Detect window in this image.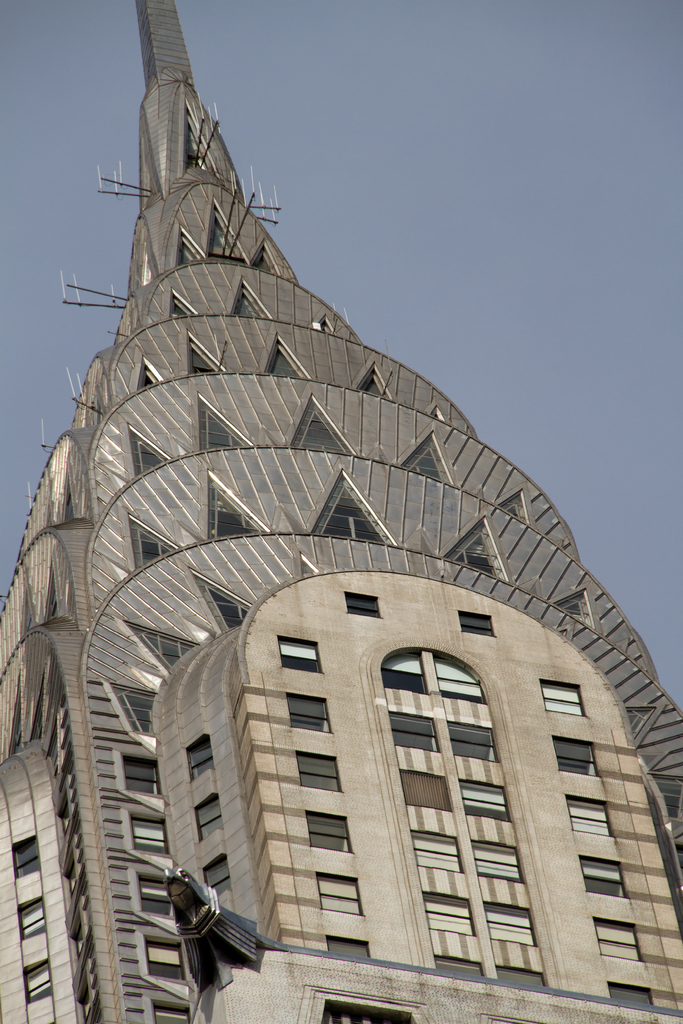
Detection: l=276, t=637, r=320, b=672.
